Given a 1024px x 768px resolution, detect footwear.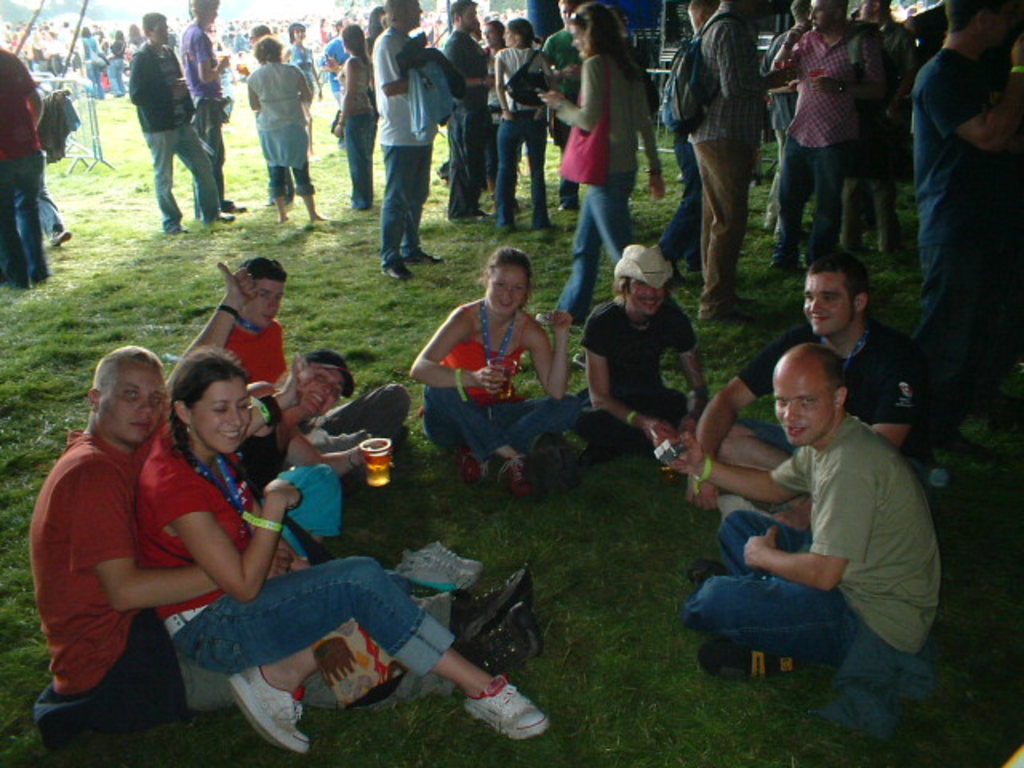
region(398, 538, 454, 598).
